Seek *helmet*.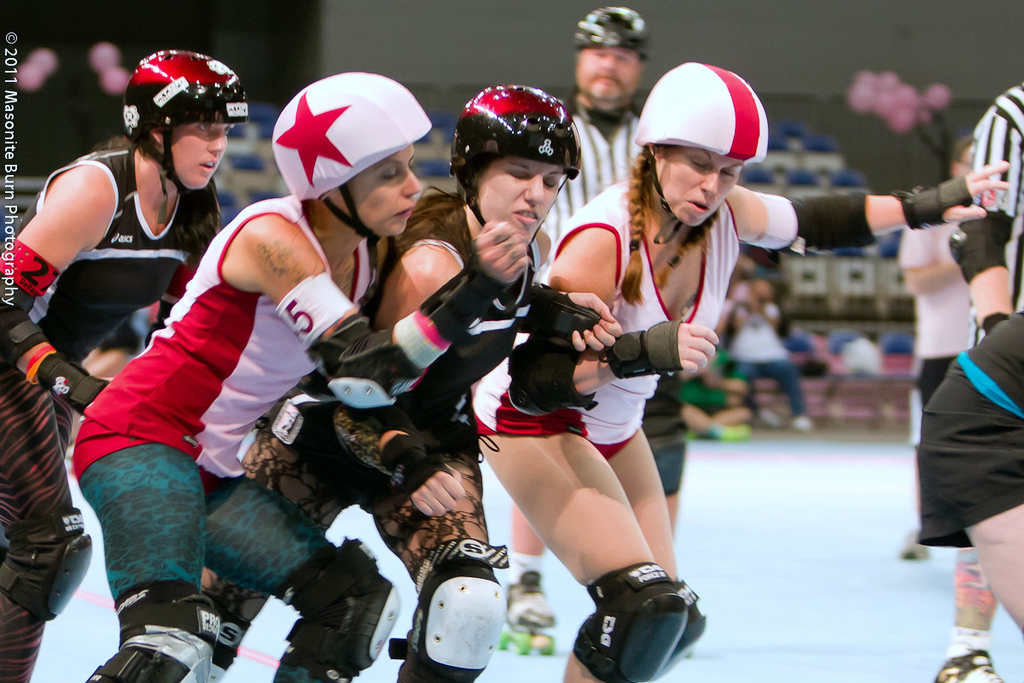
rect(574, 5, 654, 62).
